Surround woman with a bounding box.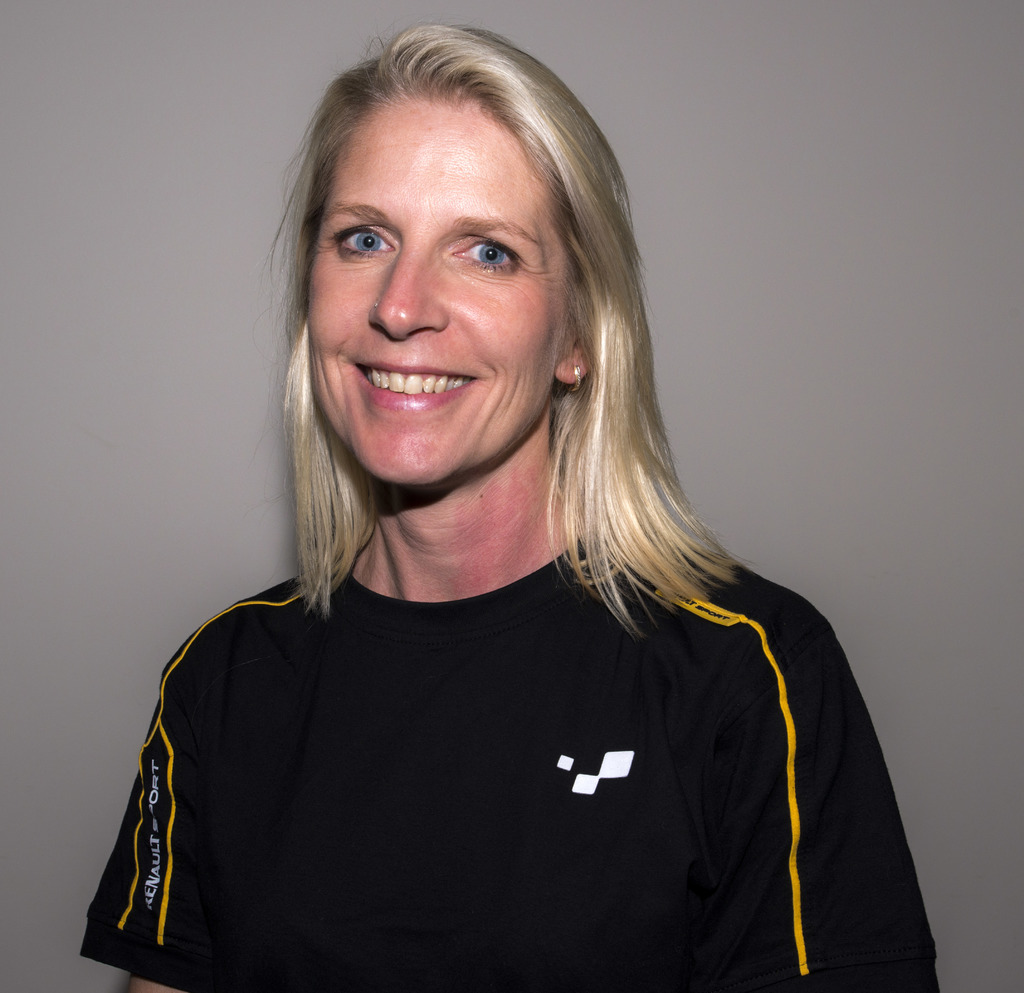
<box>82,24,945,988</box>.
